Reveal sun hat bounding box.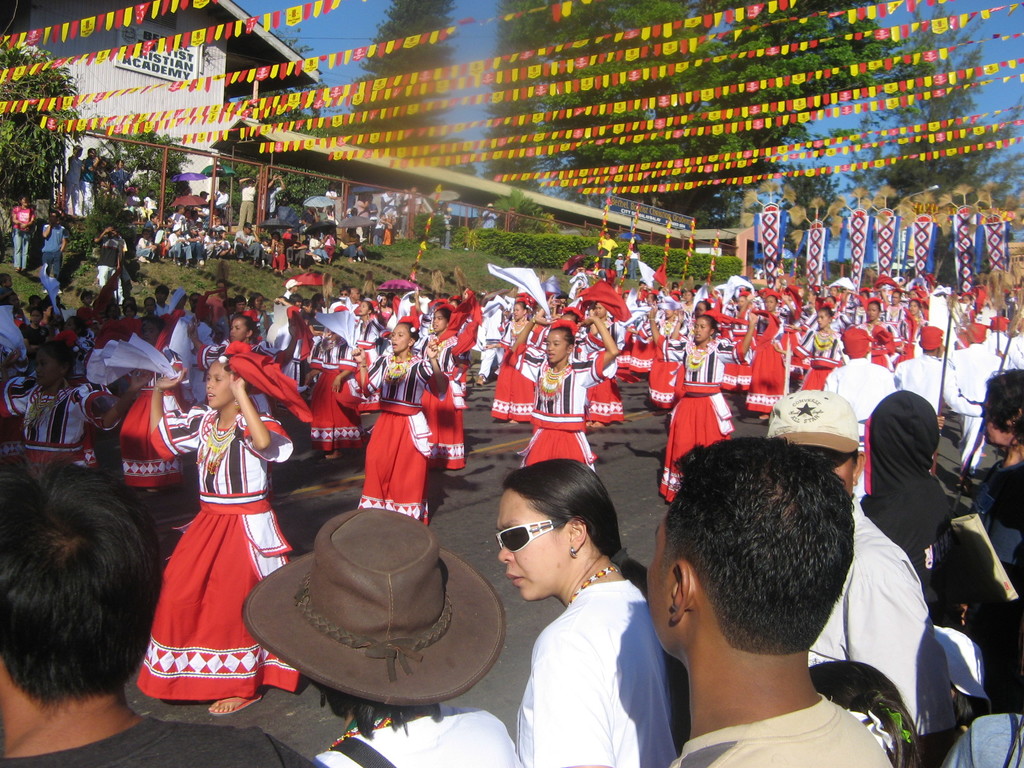
Revealed: <bbox>766, 388, 864, 456</bbox>.
